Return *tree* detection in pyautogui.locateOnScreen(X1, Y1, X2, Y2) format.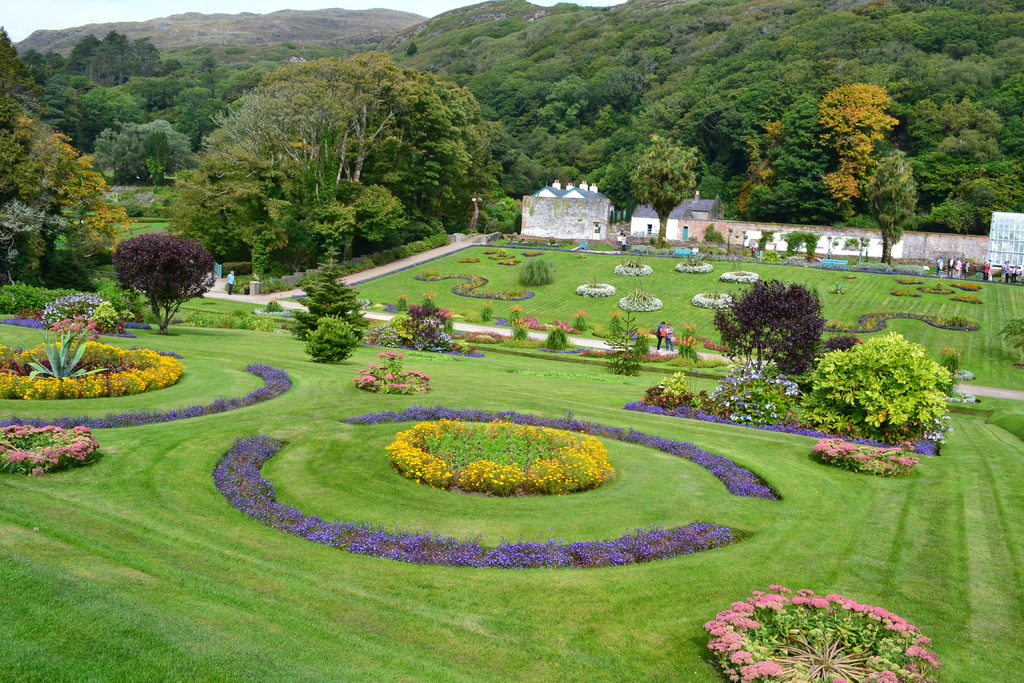
pyautogui.locateOnScreen(710, 279, 826, 384).
